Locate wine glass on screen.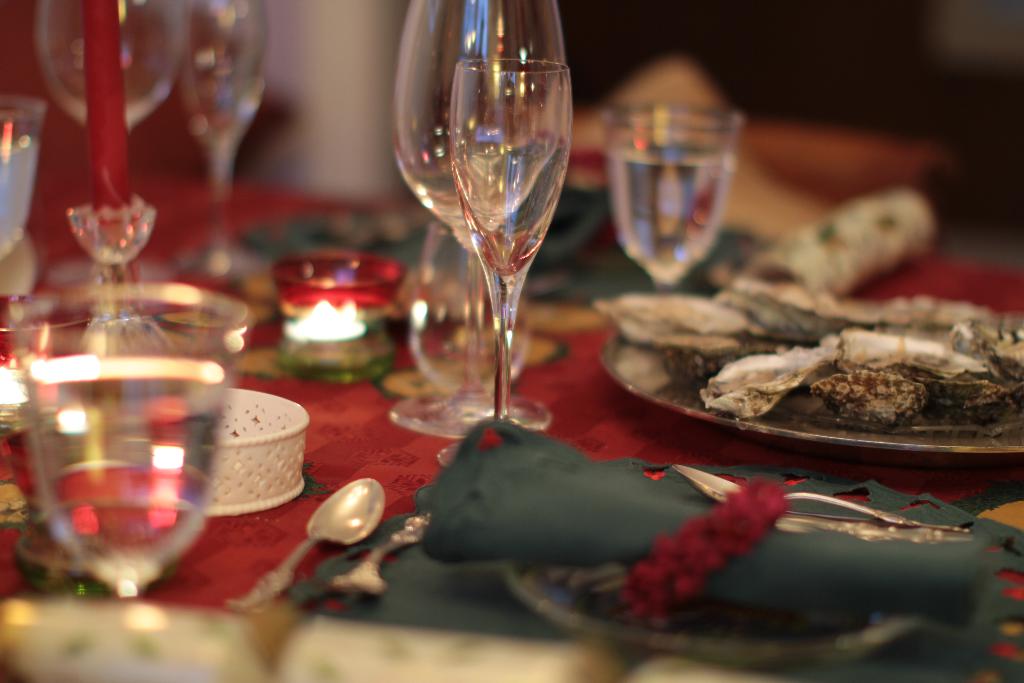
On screen at bbox=[602, 99, 742, 289].
